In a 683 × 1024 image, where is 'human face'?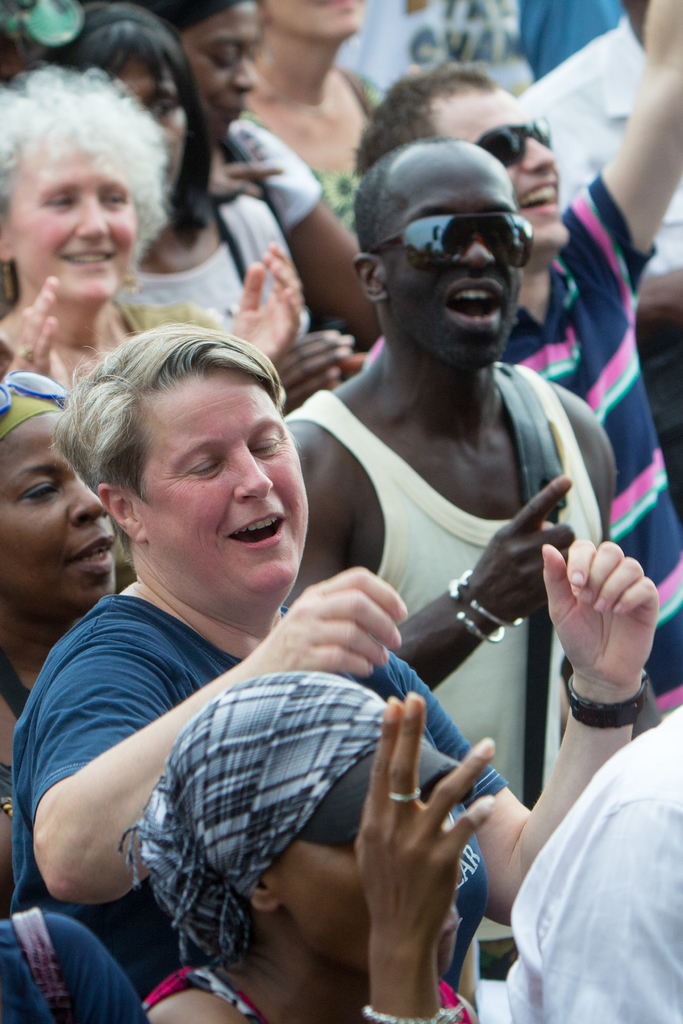
detection(5, 406, 110, 602).
